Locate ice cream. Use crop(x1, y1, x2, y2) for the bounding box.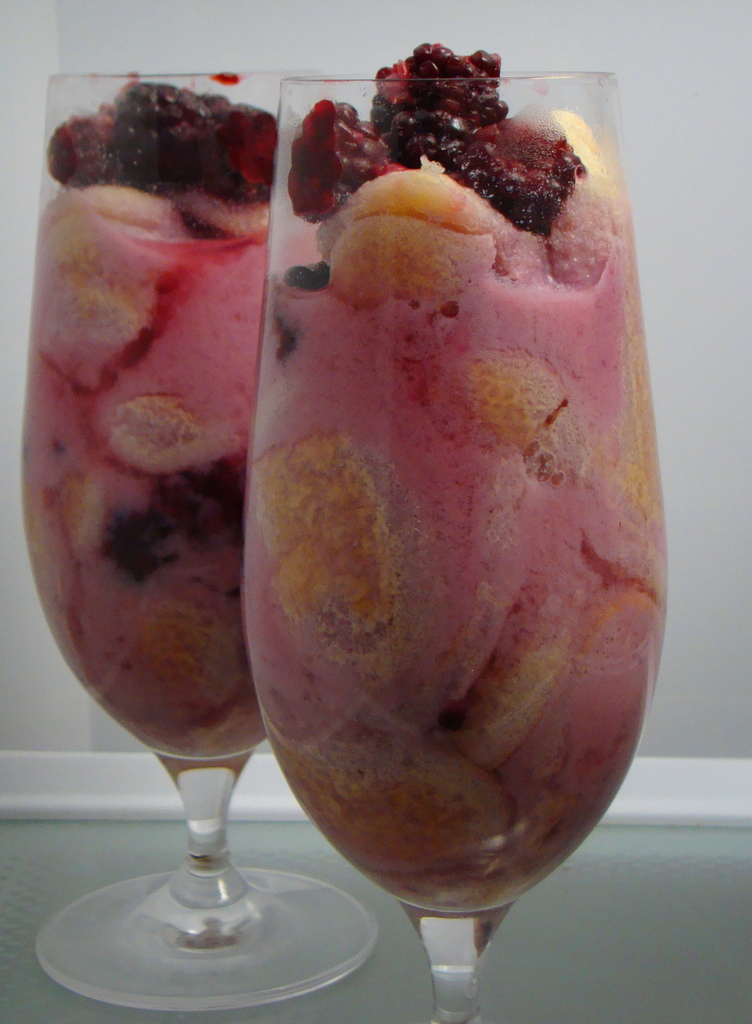
crop(230, 35, 673, 988).
